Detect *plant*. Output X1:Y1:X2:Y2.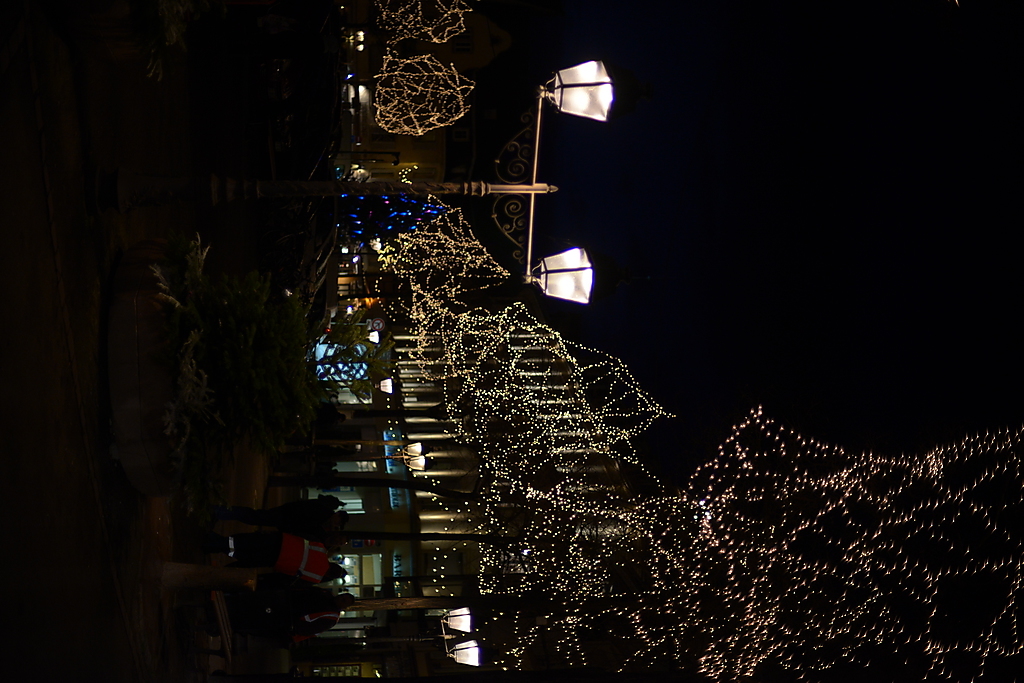
160:228:213:466.
